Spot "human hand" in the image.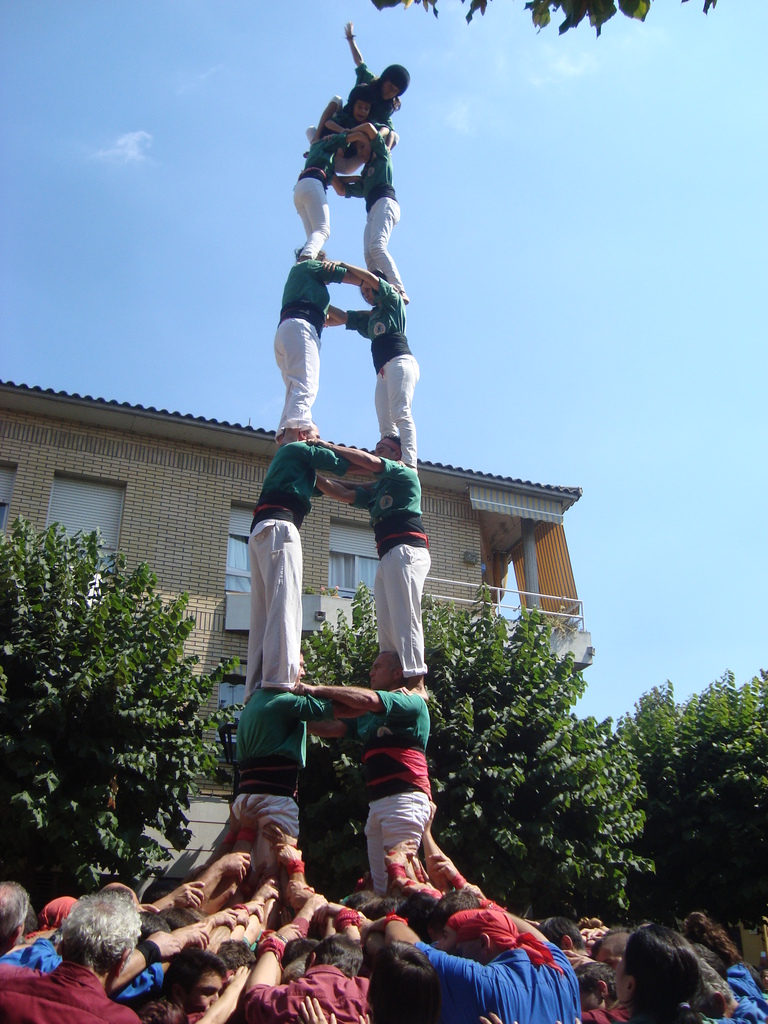
"human hand" found at bbox=(322, 258, 343, 276).
